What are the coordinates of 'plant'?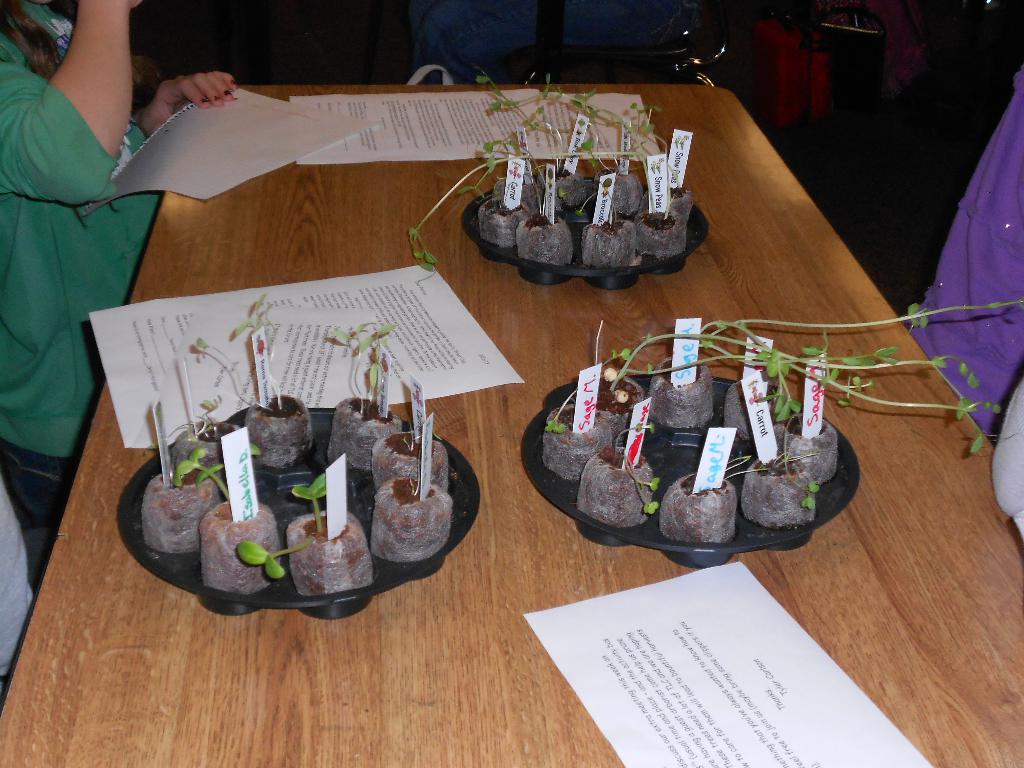
left=399, top=408, right=419, bottom=456.
